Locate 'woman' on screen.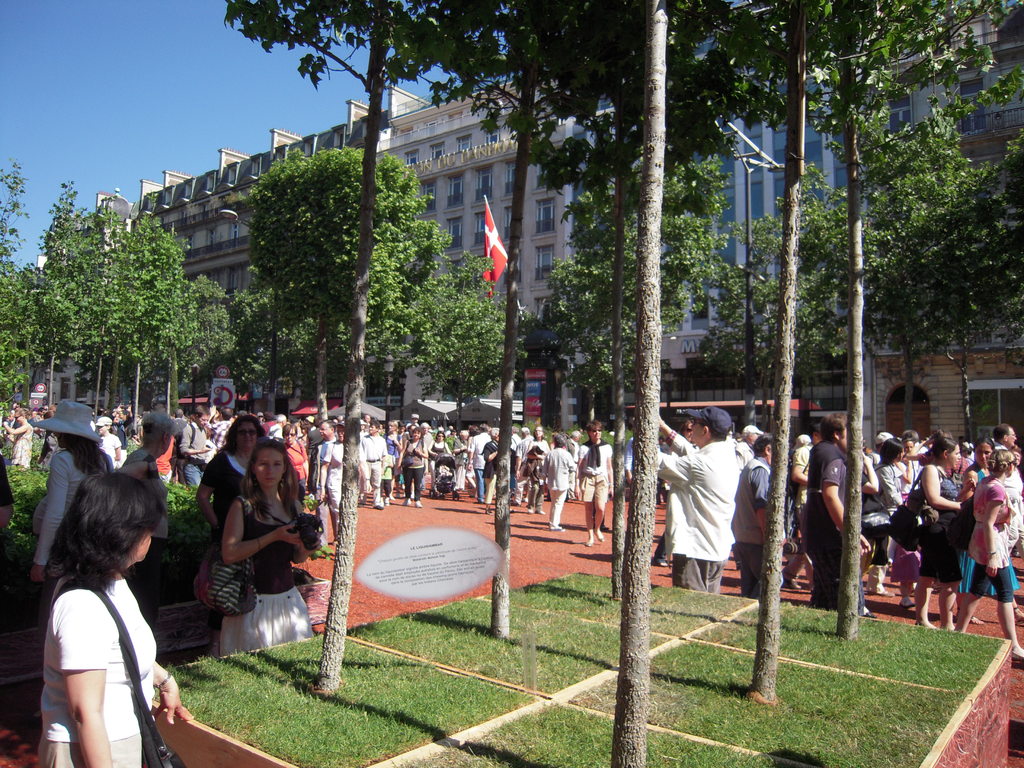
On screen at <region>212, 435, 320, 655</region>.
